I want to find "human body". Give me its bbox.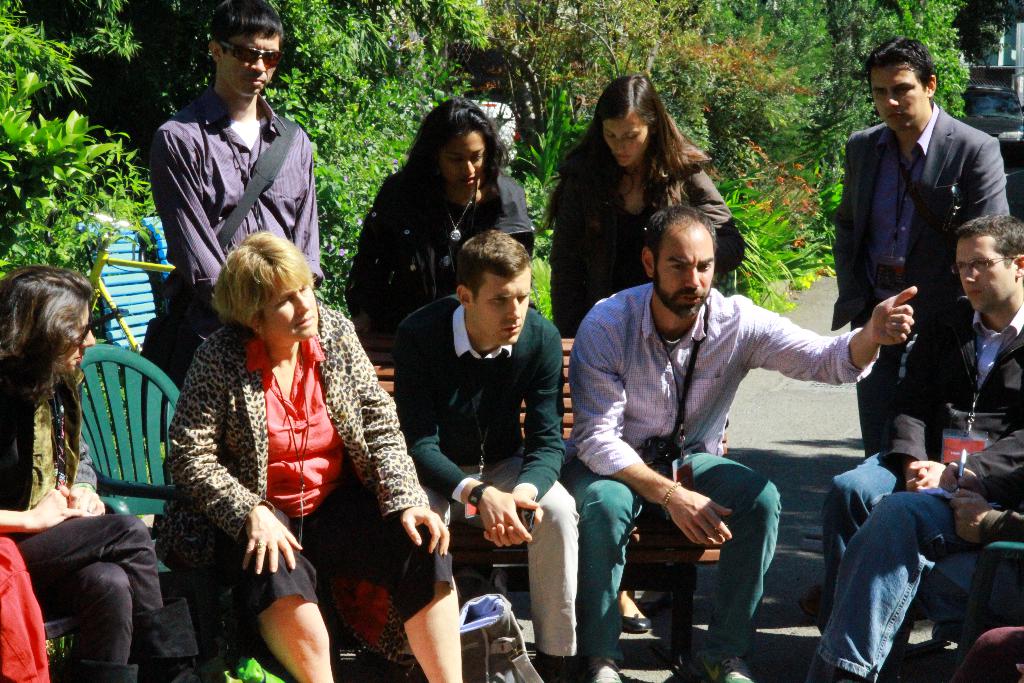
box(155, 322, 467, 682).
